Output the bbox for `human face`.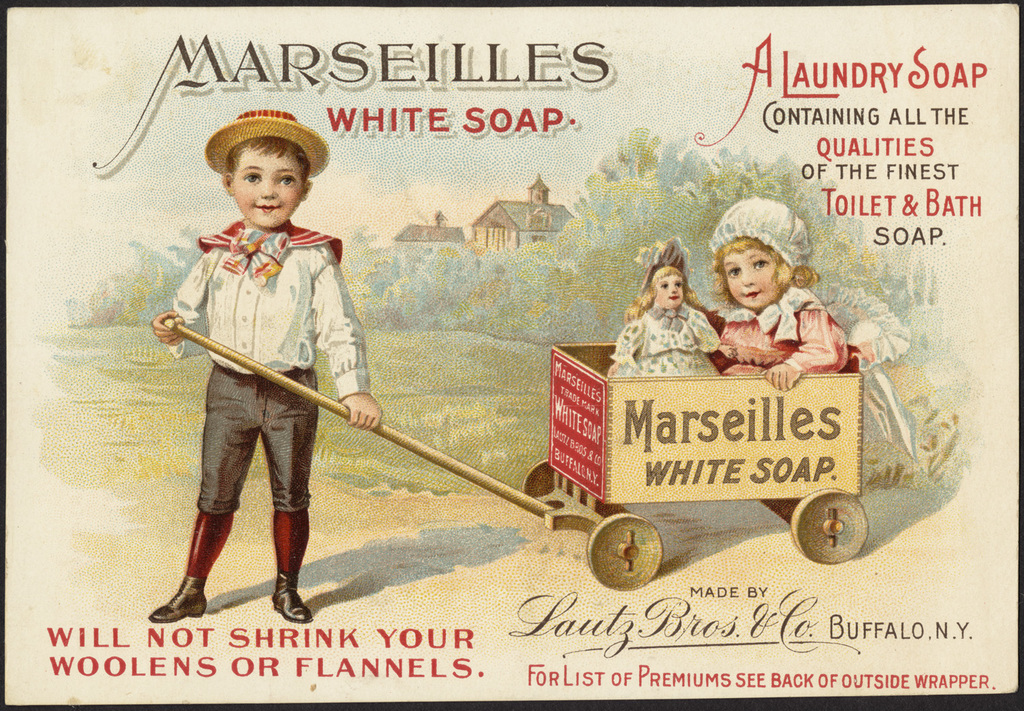
<bbox>730, 252, 781, 309</bbox>.
